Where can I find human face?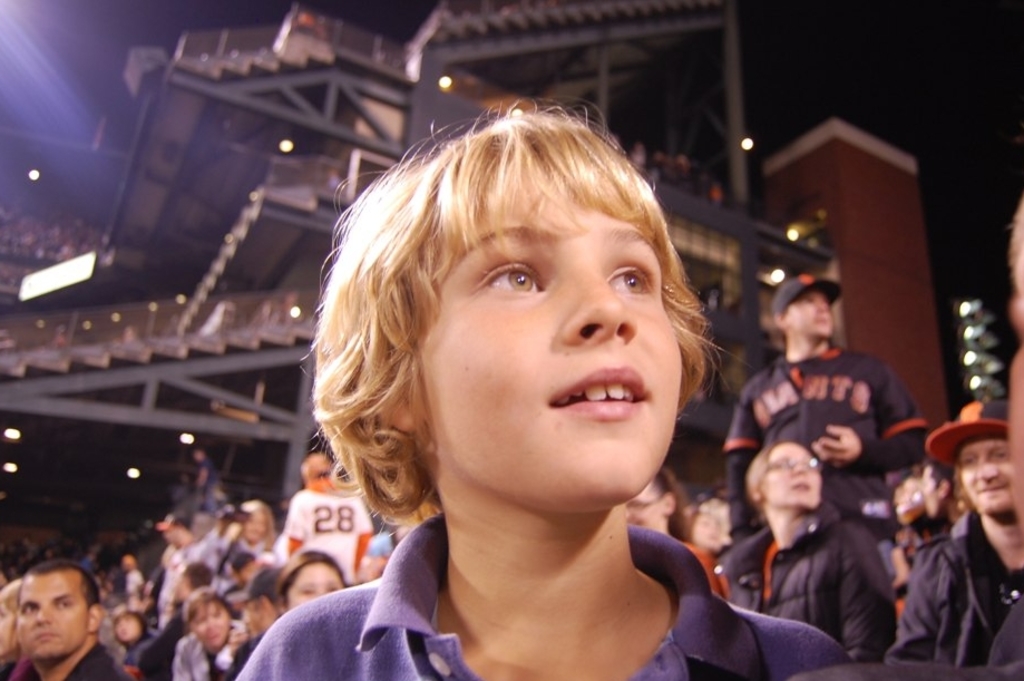
You can find it at <bbox>787, 291, 832, 333</bbox>.
